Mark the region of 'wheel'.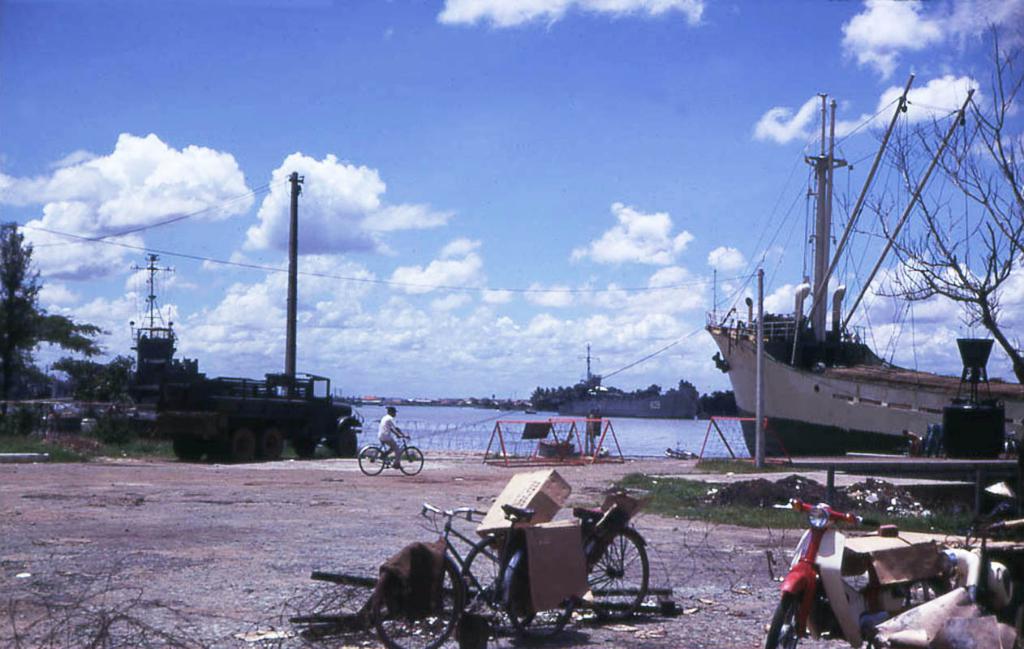
Region: bbox(463, 536, 540, 633).
